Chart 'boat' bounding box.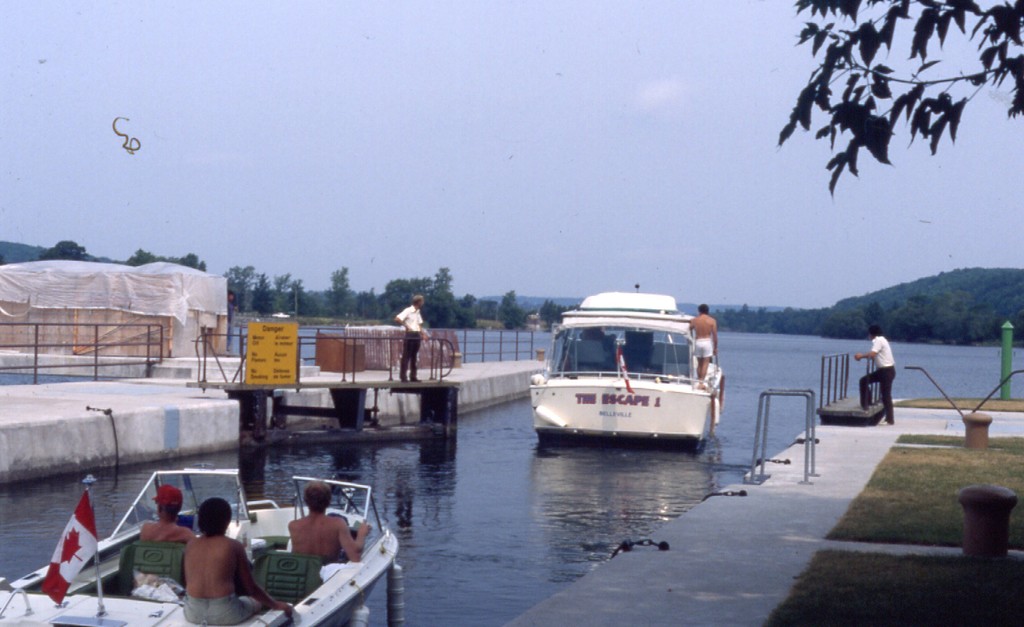
Charted: 531, 284, 735, 453.
